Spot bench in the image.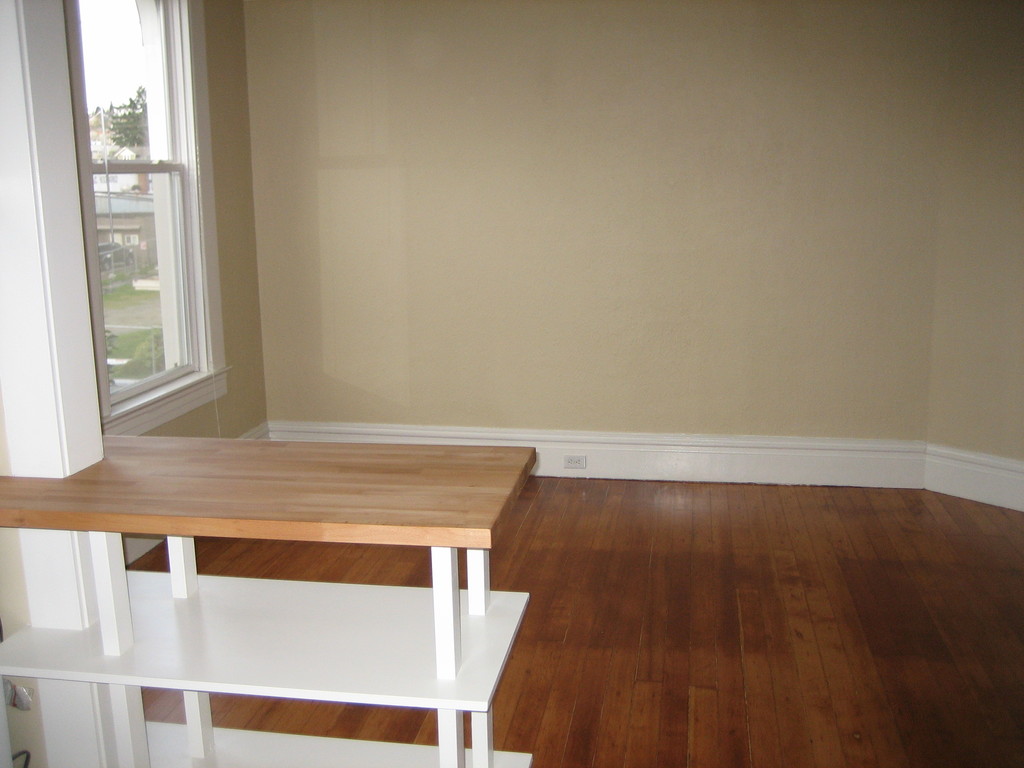
bench found at bbox=(0, 422, 552, 767).
